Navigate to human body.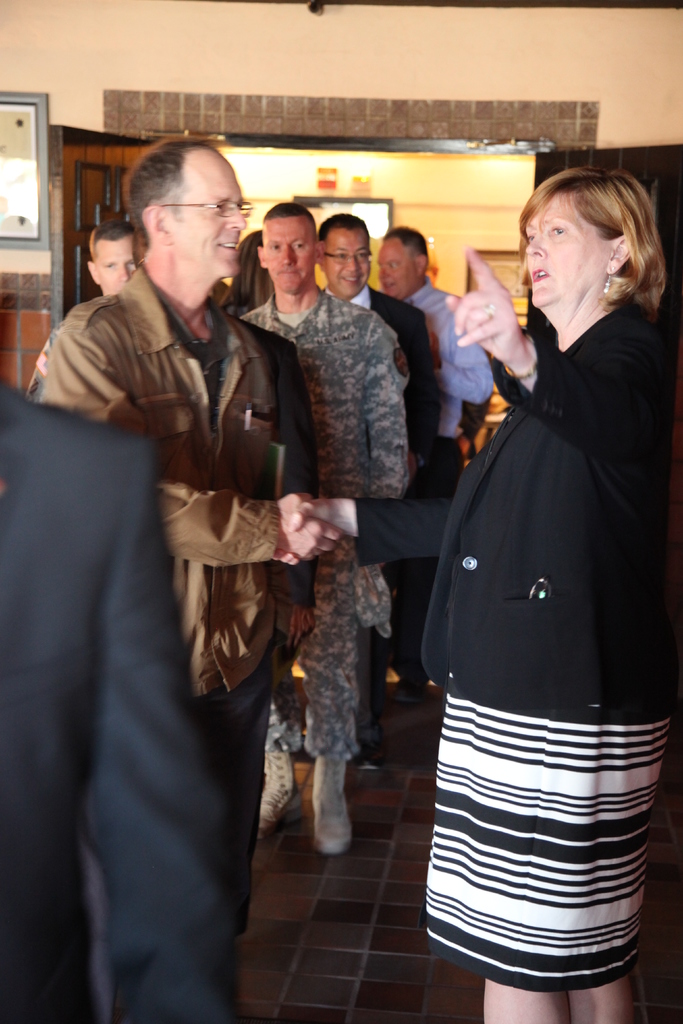
Navigation target: box=[425, 150, 664, 1023].
